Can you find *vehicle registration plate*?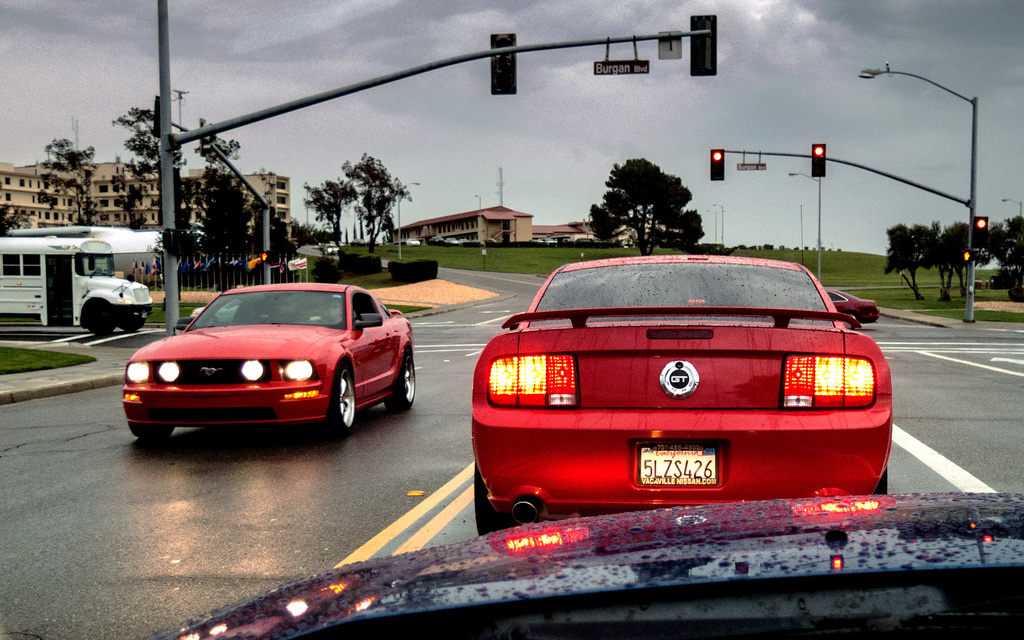
Yes, bounding box: bbox=(640, 445, 719, 484).
